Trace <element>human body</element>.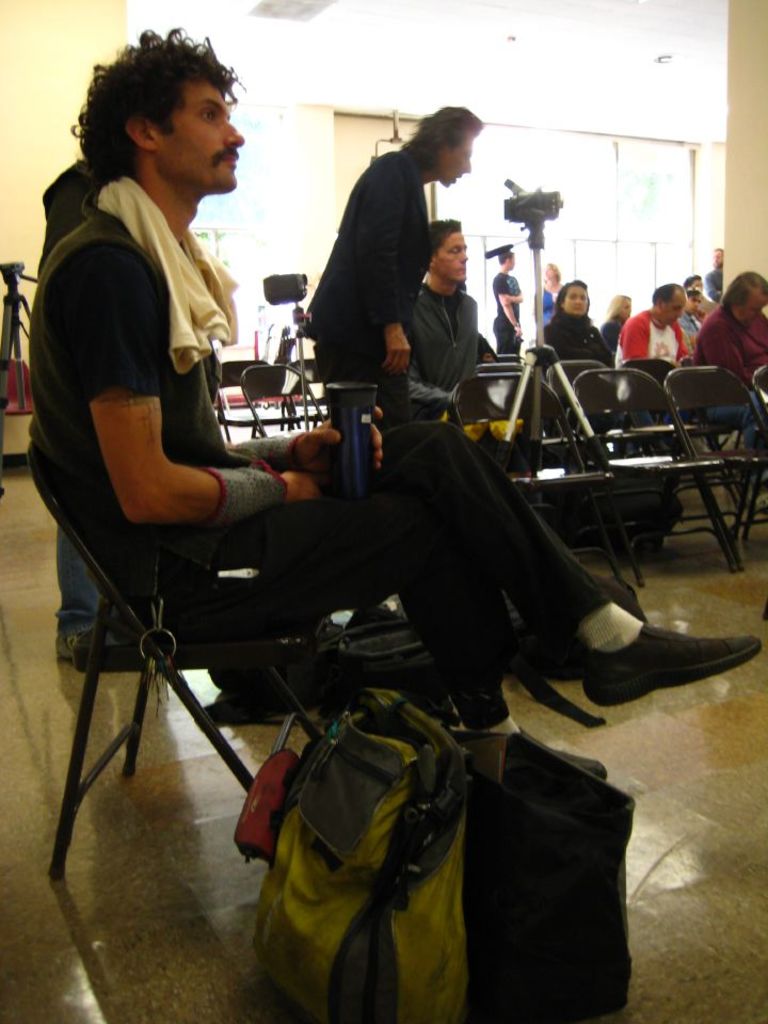
Traced to (left=302, top=96, right=502, bottom=431).
